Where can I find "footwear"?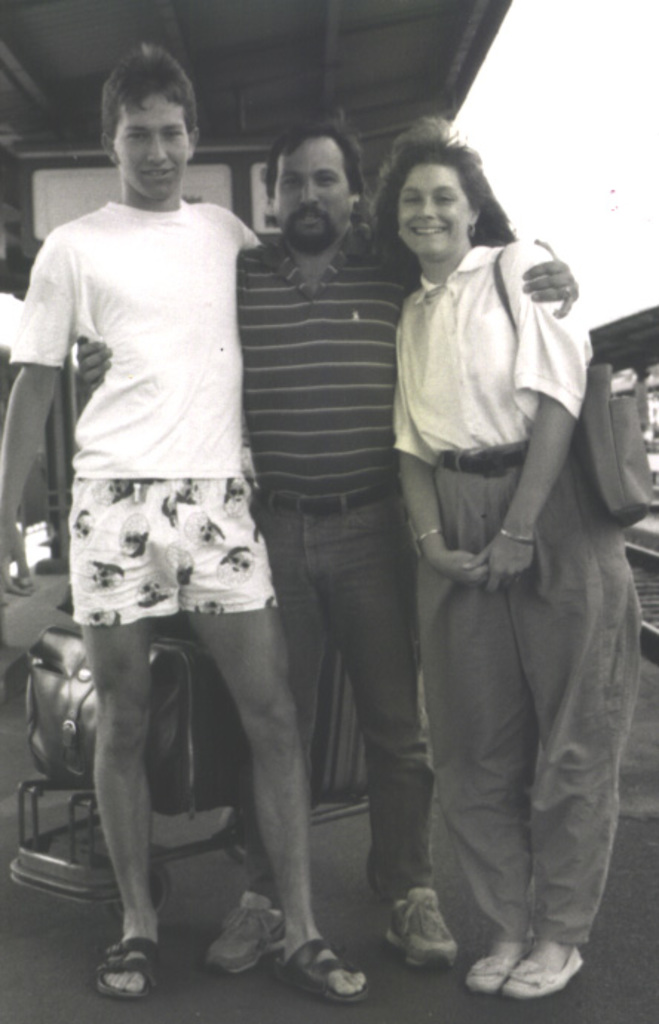
You can find it at box(383, 882, 457, 977).
